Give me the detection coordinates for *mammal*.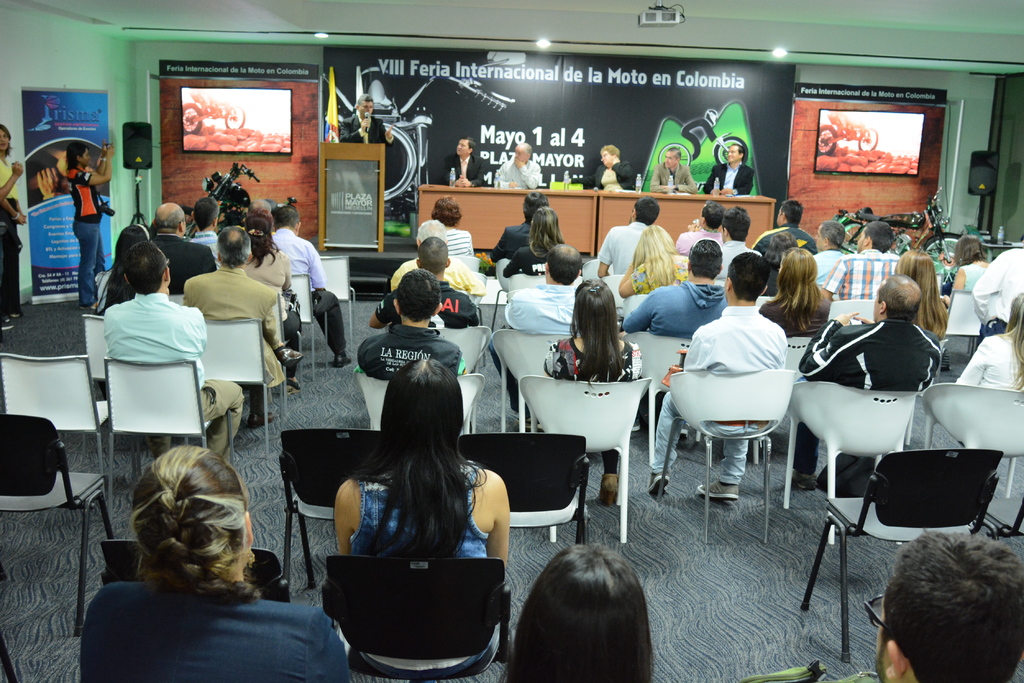
x1=192 y1=194 x2=222 y2=249.
